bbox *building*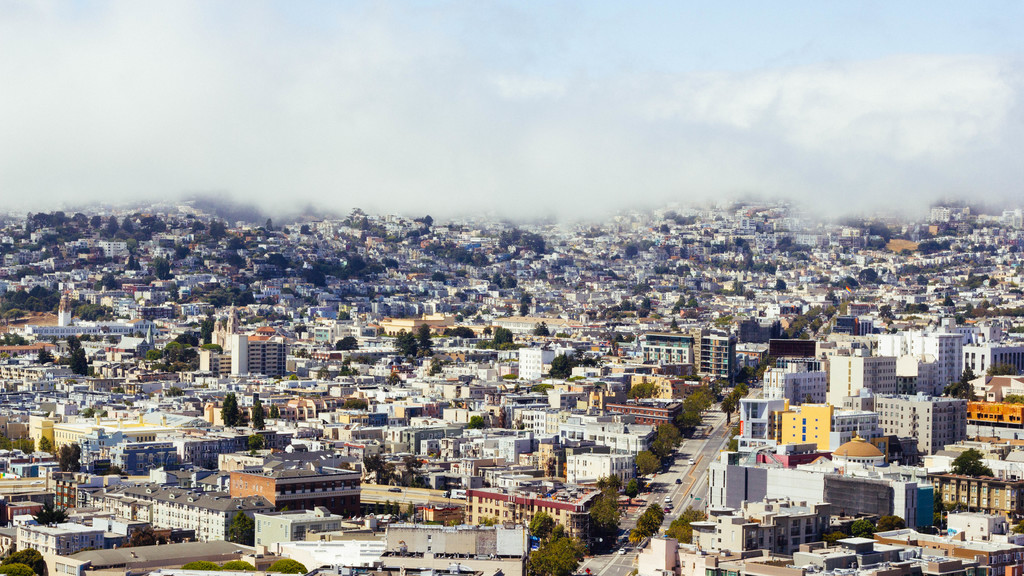
[311,318,356,349]
